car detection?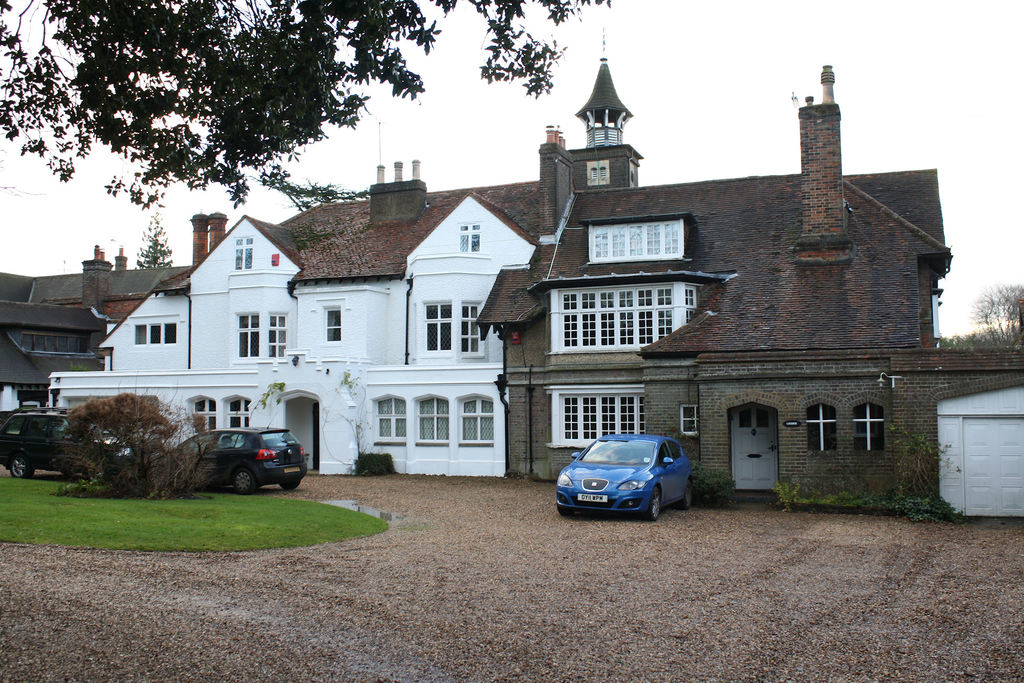
box(0, 407, 134, 482)
